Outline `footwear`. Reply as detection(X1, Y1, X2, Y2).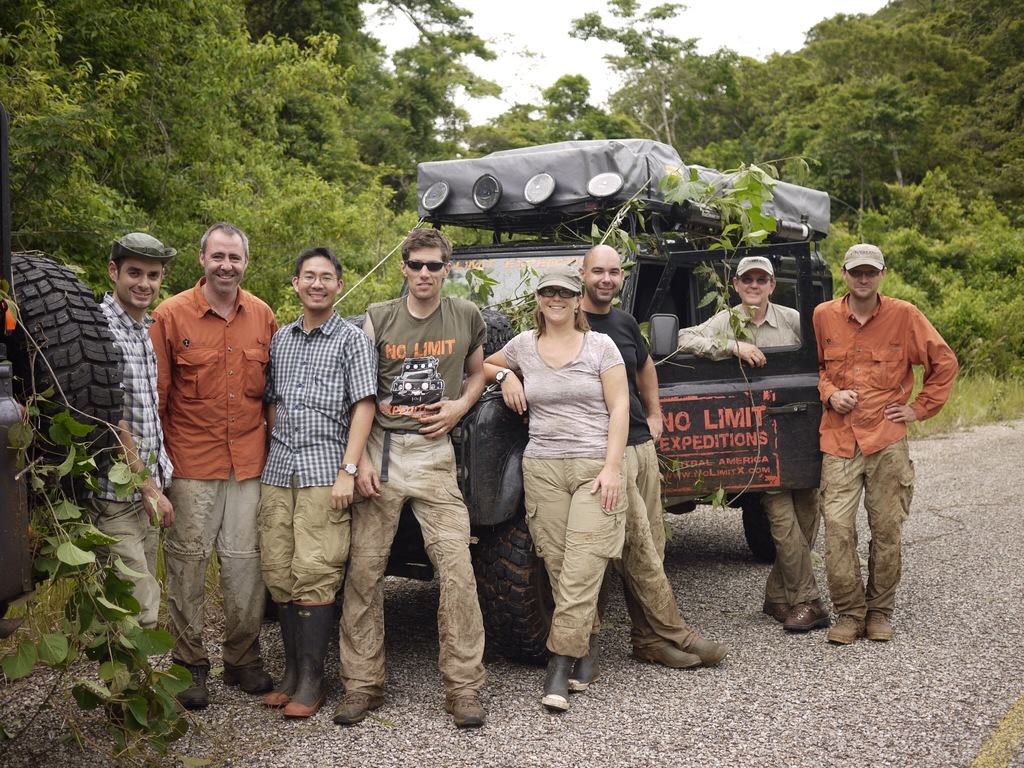
detection(263, 599, 303, 710).
